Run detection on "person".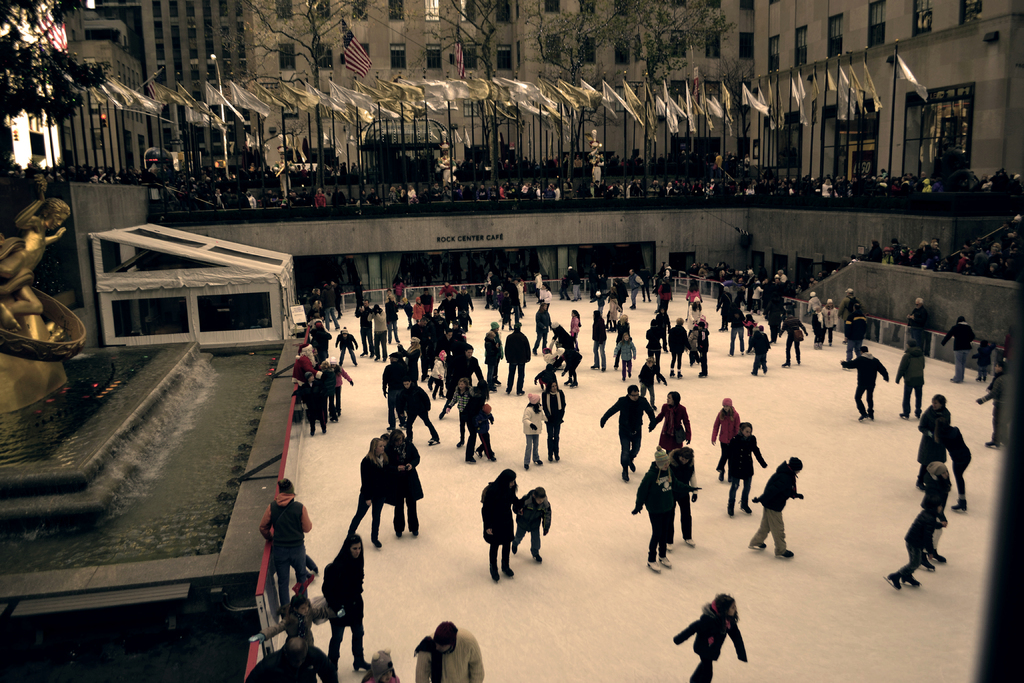
Result: pyautogui.locateOnScreen(555, 345, 582, 386).
